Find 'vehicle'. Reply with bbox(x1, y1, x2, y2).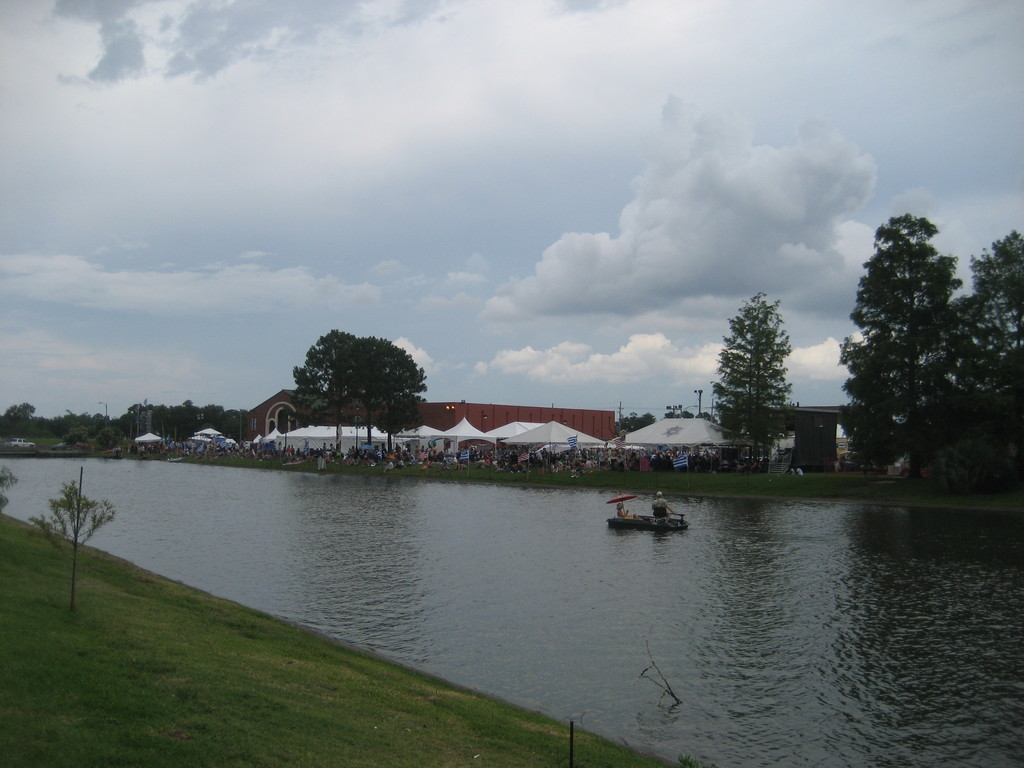
bbox(6, 438, 34, 451).
